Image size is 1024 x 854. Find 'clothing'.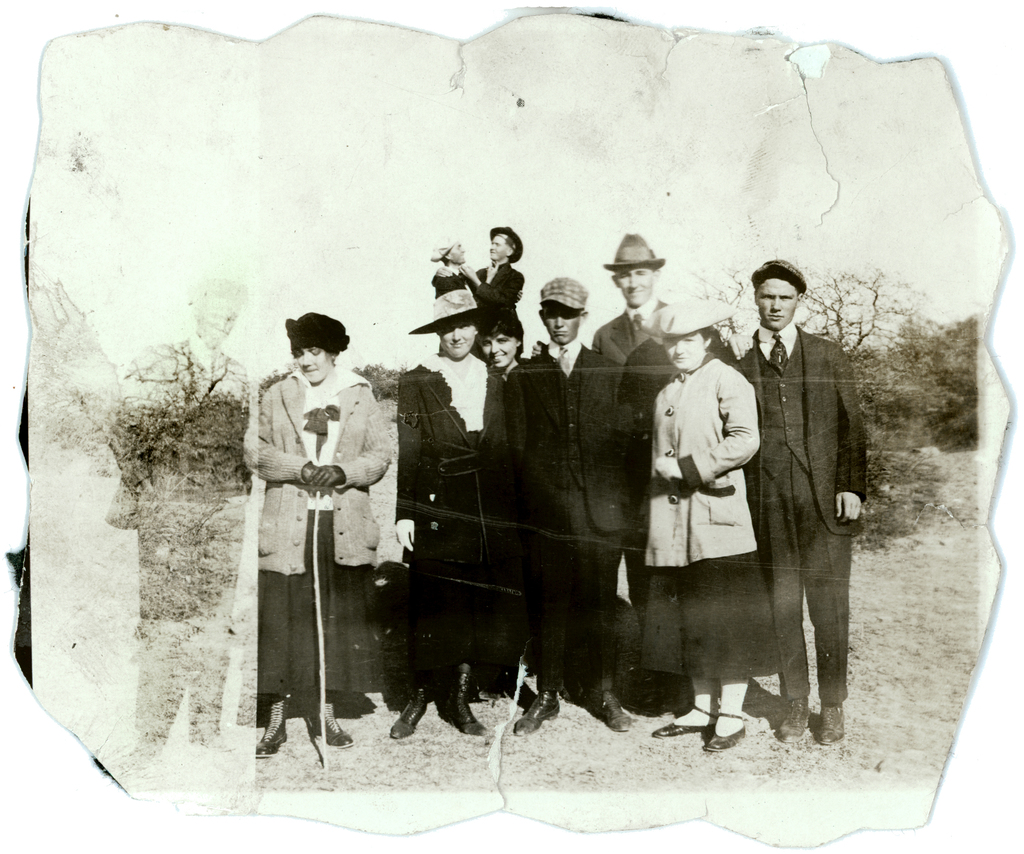
<bbox>514, 337, 621, 695</bbox>.
